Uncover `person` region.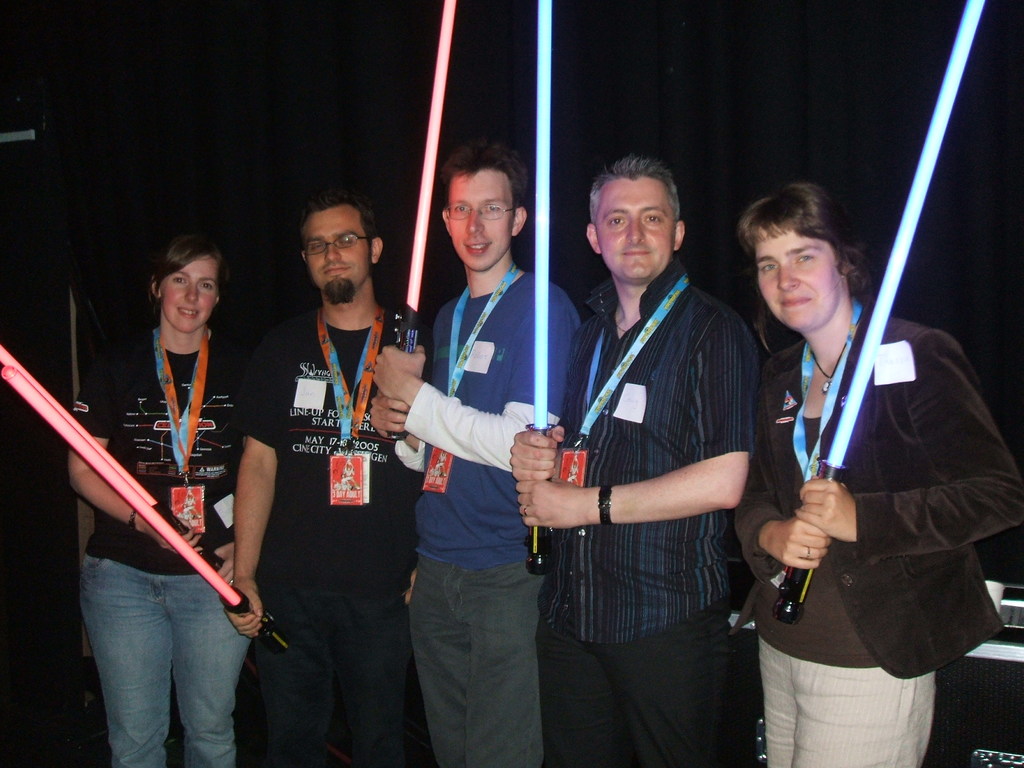
Uncovered: (228, 173, 426, 758).
